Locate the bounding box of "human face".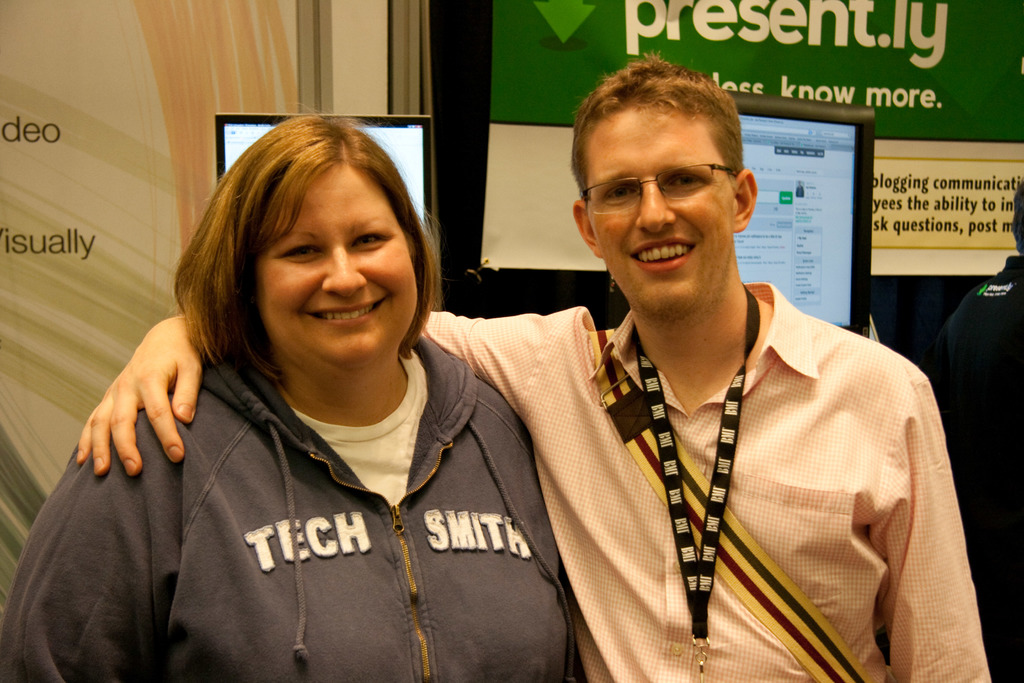
Bounding box: {"x1": 231, "y1": 170, "x2": 413, "y2": 378}.
